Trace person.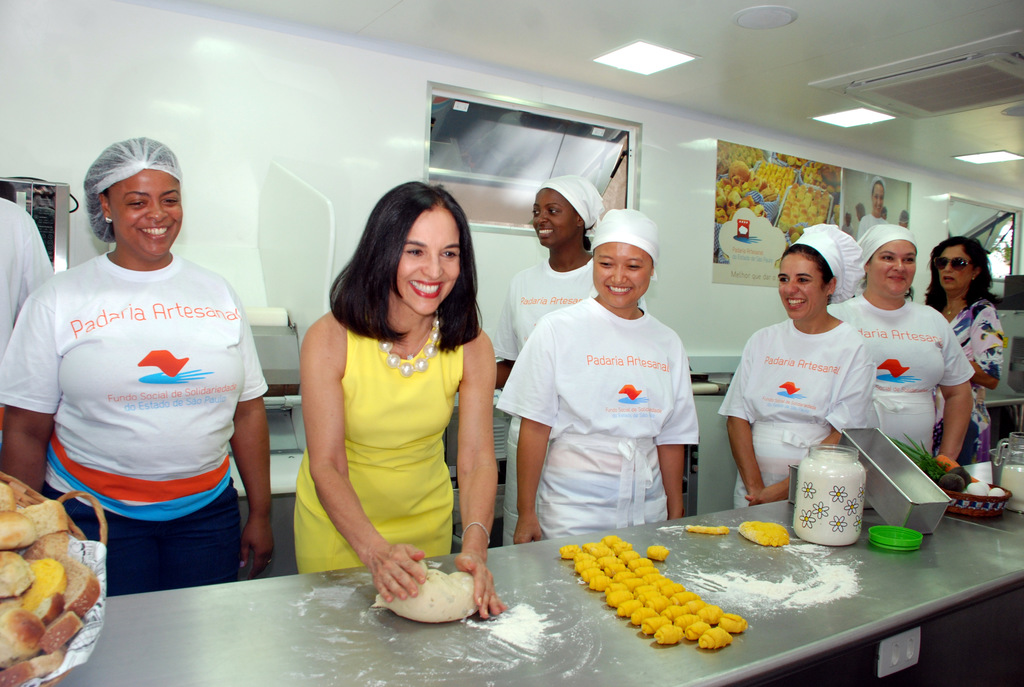
Traced to x1=854, y1=173, x2=888, y2=241.
